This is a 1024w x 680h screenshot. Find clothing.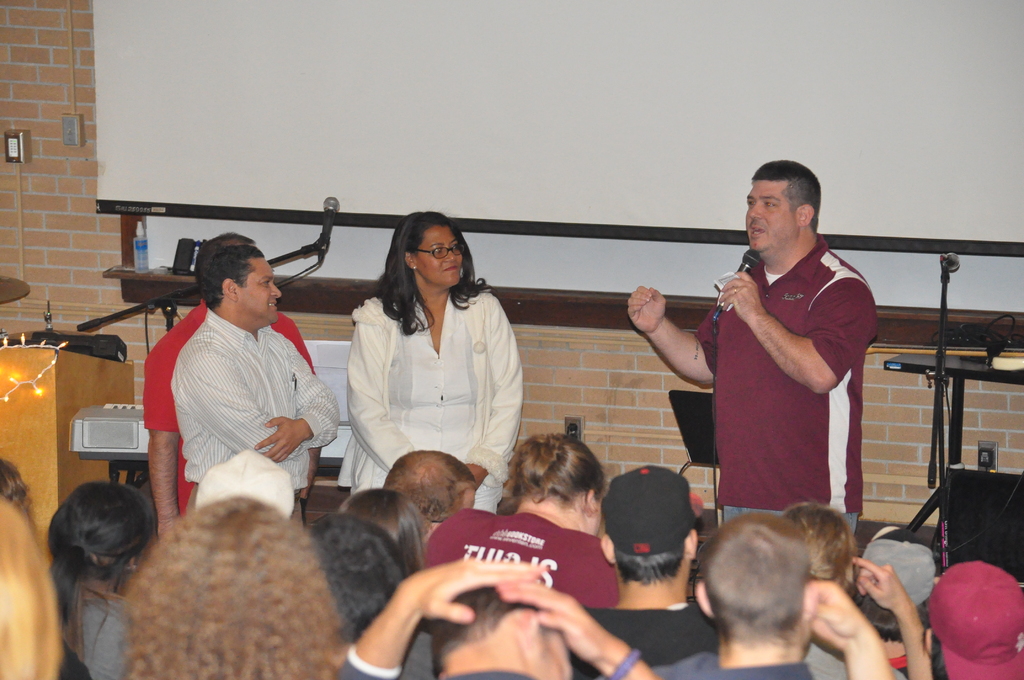
Bounding box: 58 642 91 679.
